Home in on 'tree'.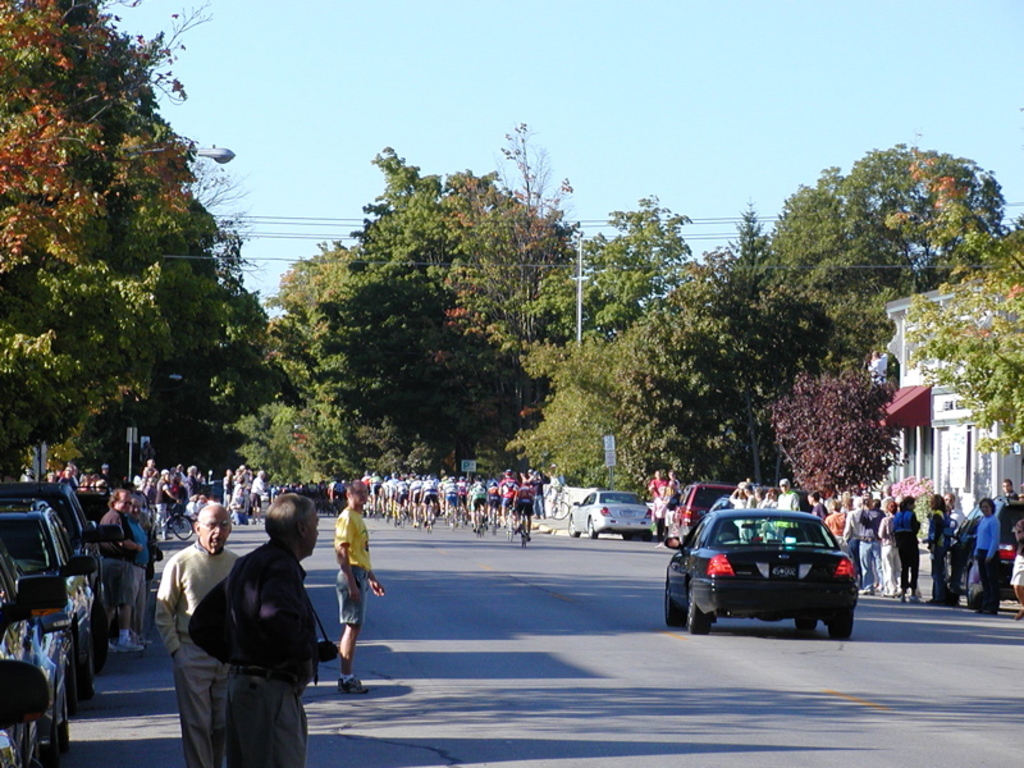
Homed in at bbox=(445, 120, 586, 476).
